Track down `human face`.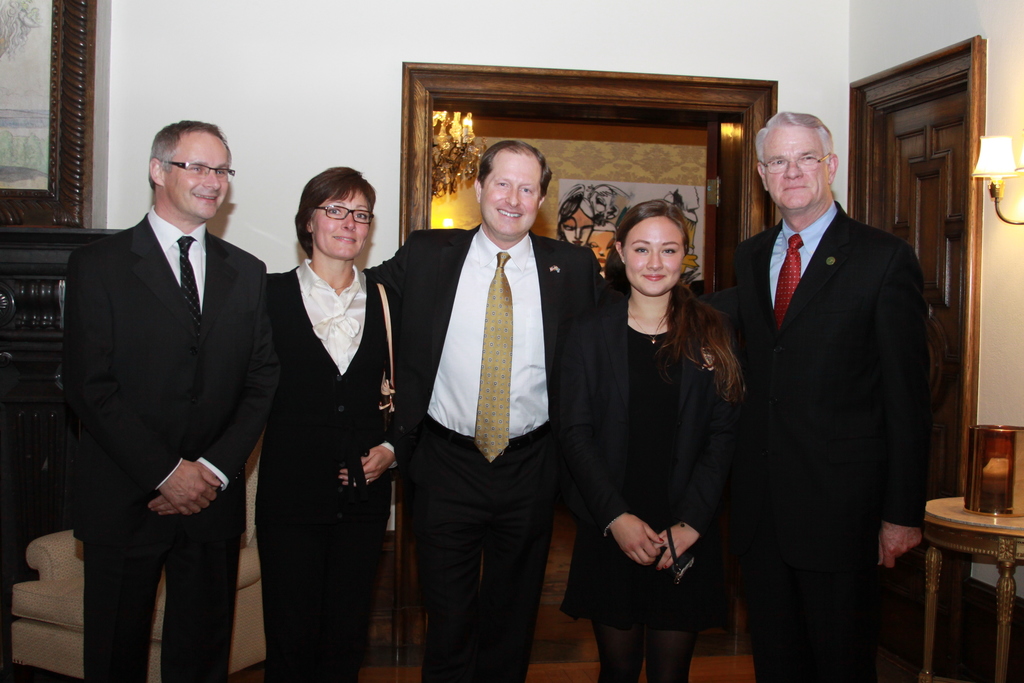
Tracked to box(612, 221, 688, 297).
